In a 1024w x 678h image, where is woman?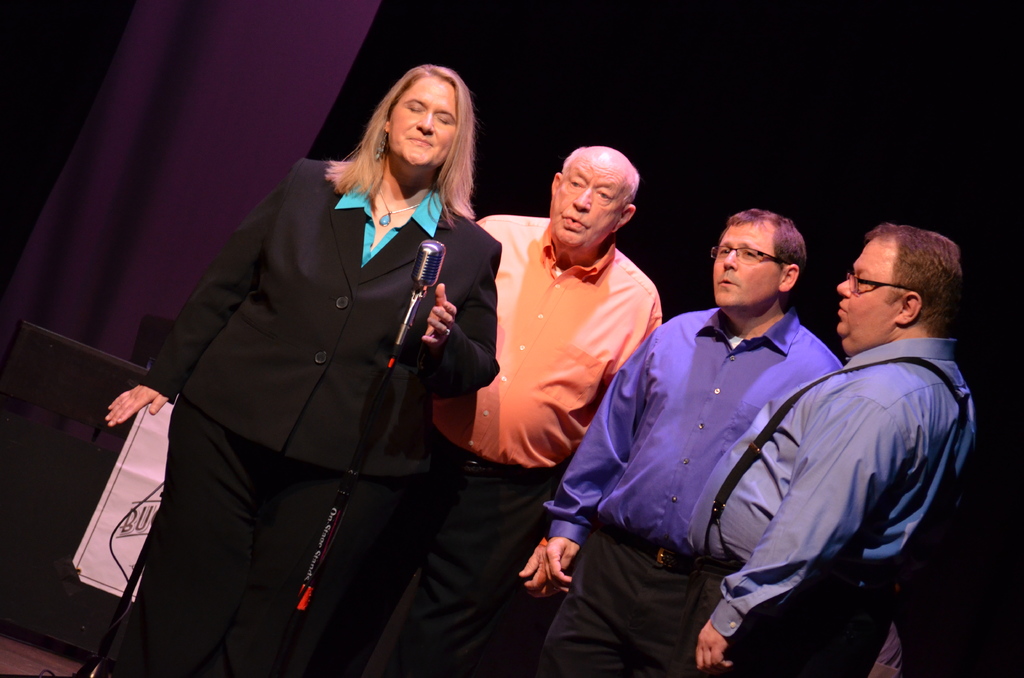
(132, 47, 504, 660).
